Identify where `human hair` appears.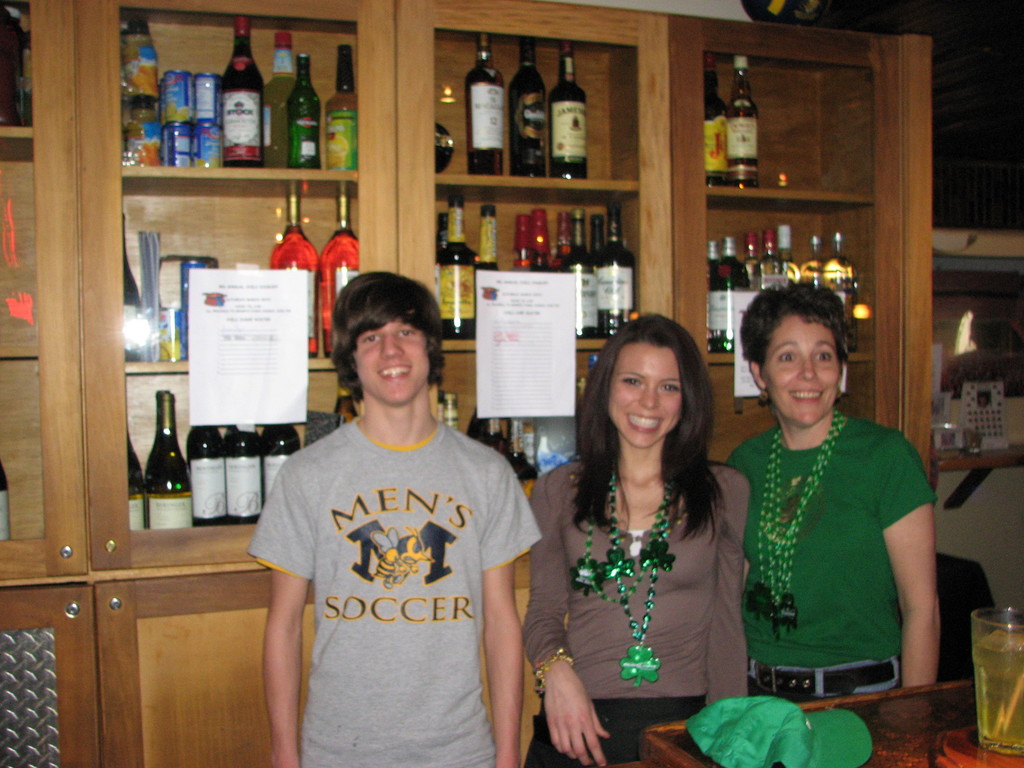
Appears at x1=582 y1=321 x2=728 y2=539.
